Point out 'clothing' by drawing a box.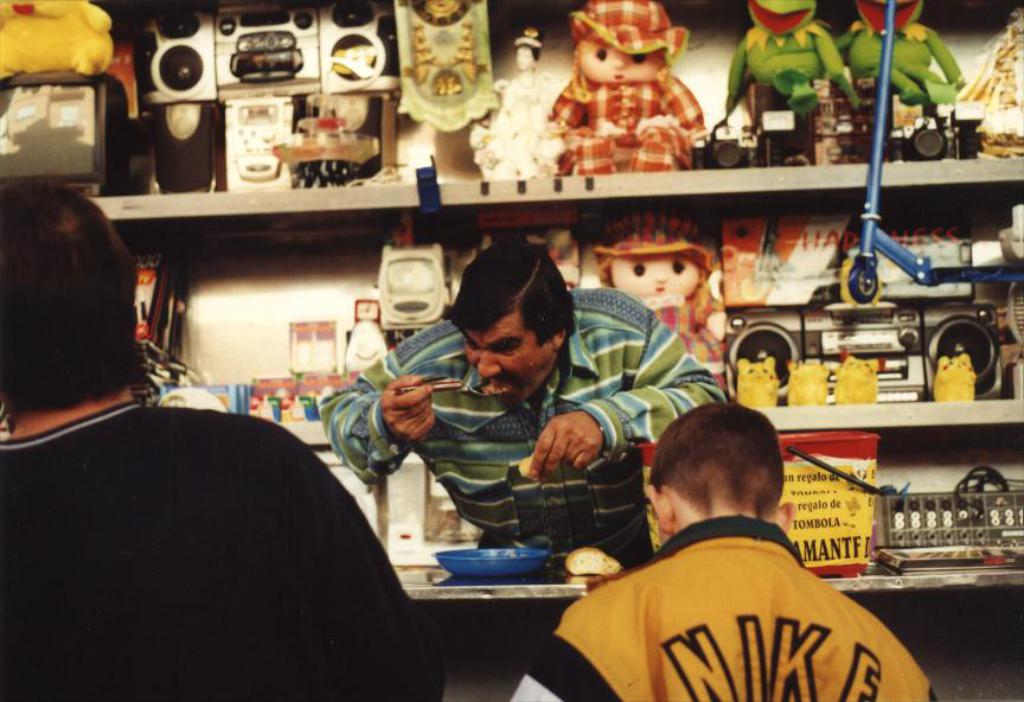
select_region(542, 59, 713, 189).
